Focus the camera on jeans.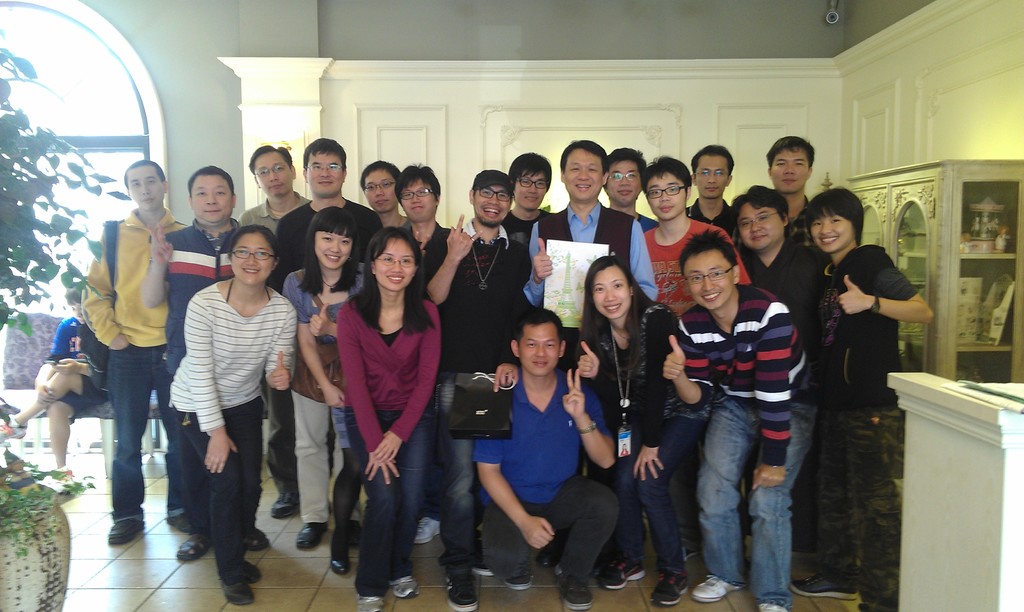
Focus region: [104, 341, 188, 525].
